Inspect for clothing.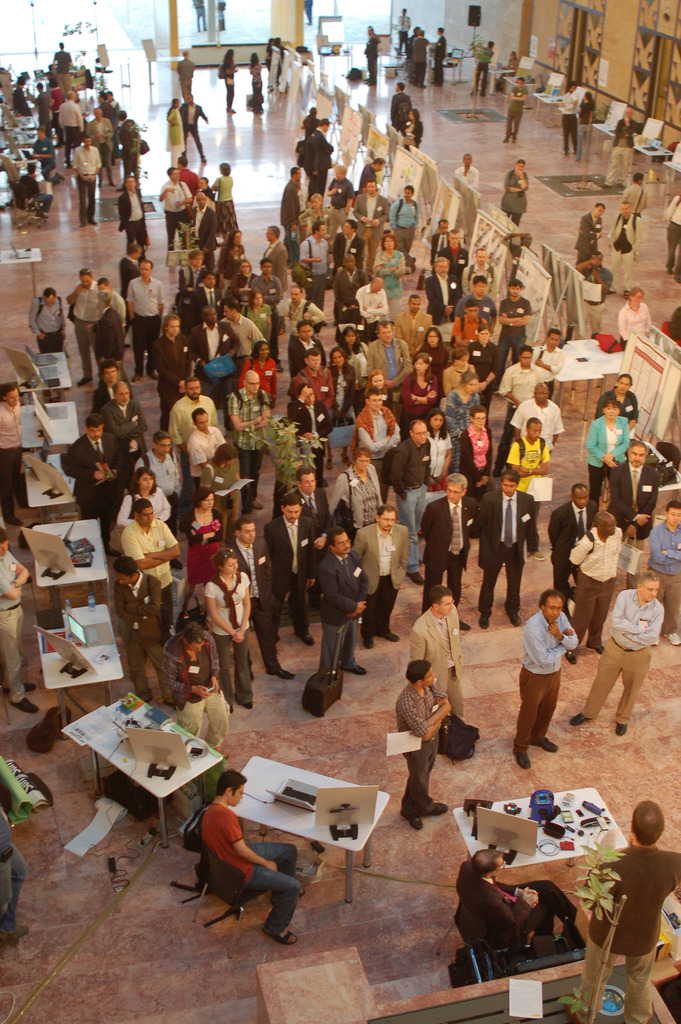
Inspection: crop(514, 397, 566, 443).
